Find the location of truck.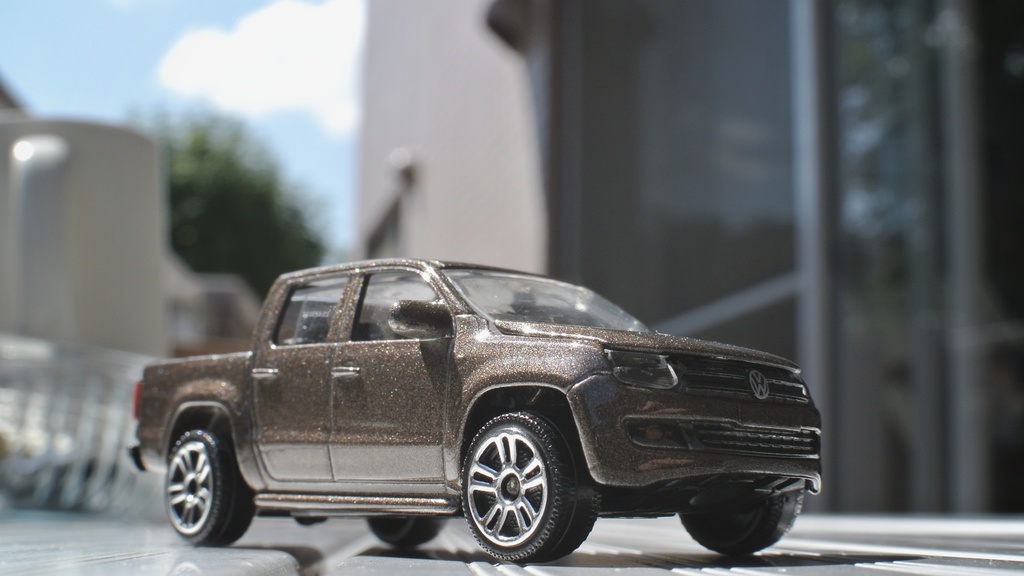
Location: [127,262,778,567].
